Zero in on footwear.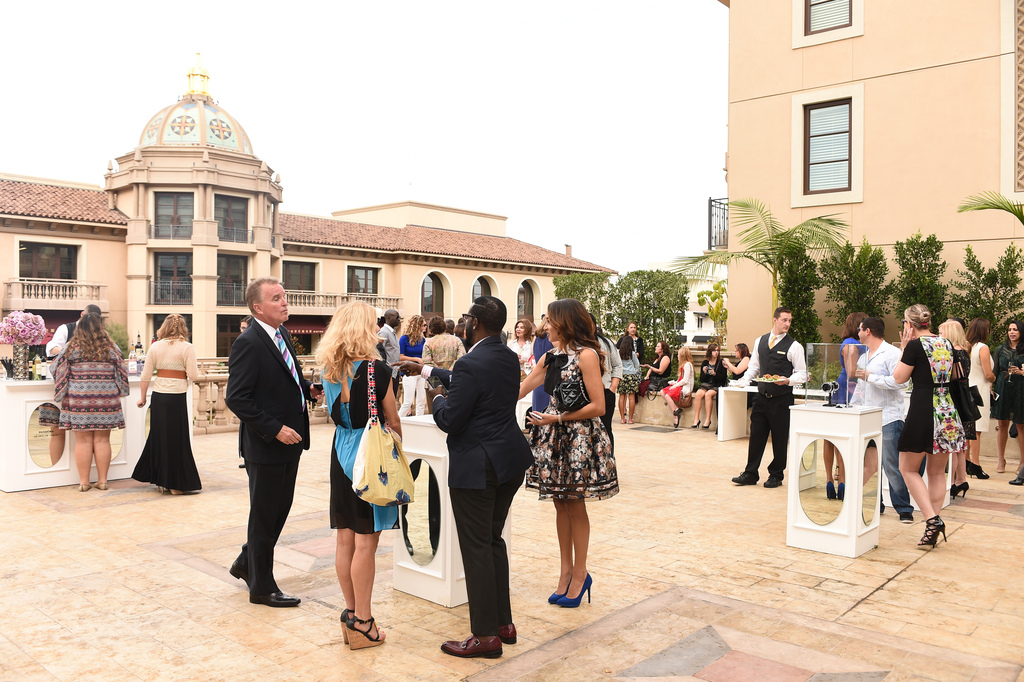
Zeroed in: [x1=1008, y1=468, x2=1023, y2=485].
